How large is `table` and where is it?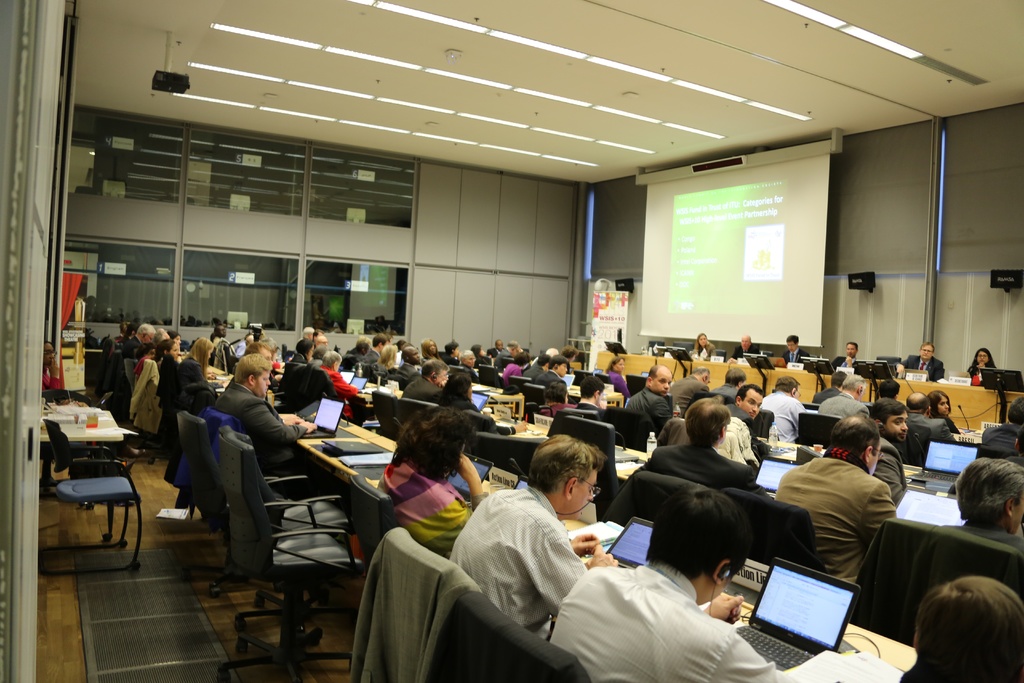
Bounding box: [38, 408, 121, 539].
